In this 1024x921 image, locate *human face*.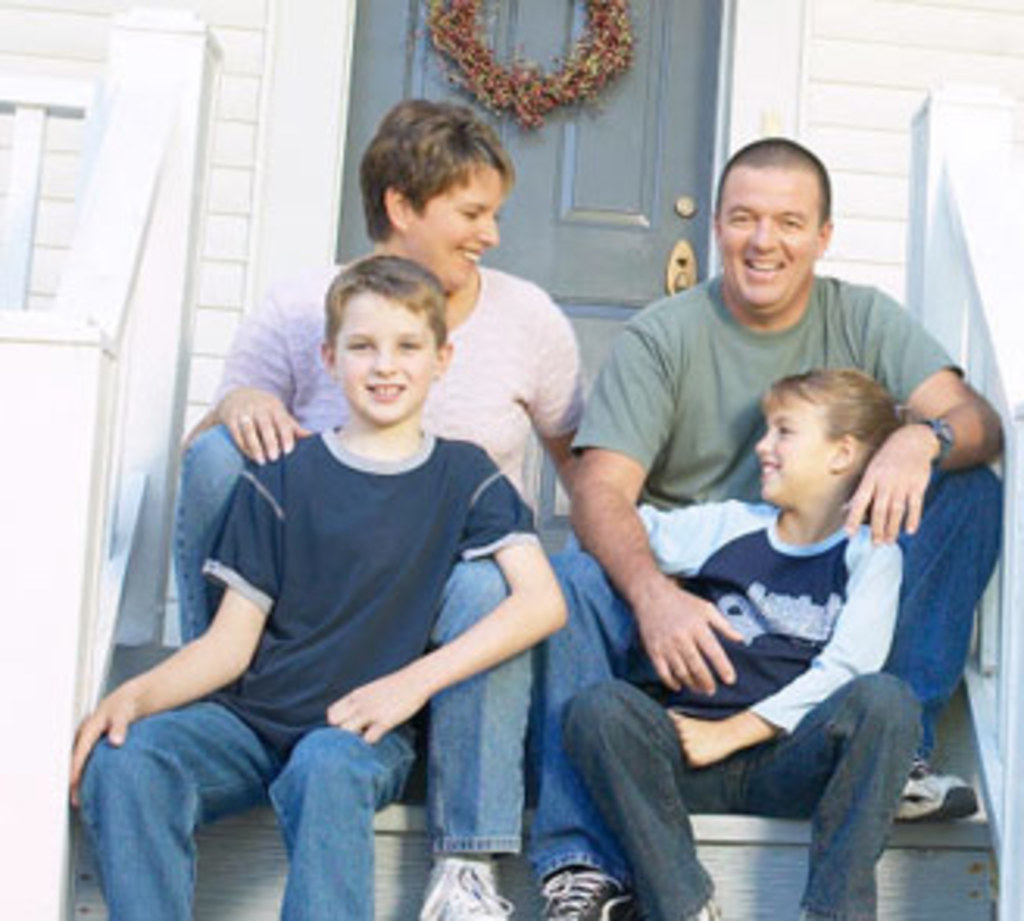
Bounding box: box(331, 290, 440, 428).
